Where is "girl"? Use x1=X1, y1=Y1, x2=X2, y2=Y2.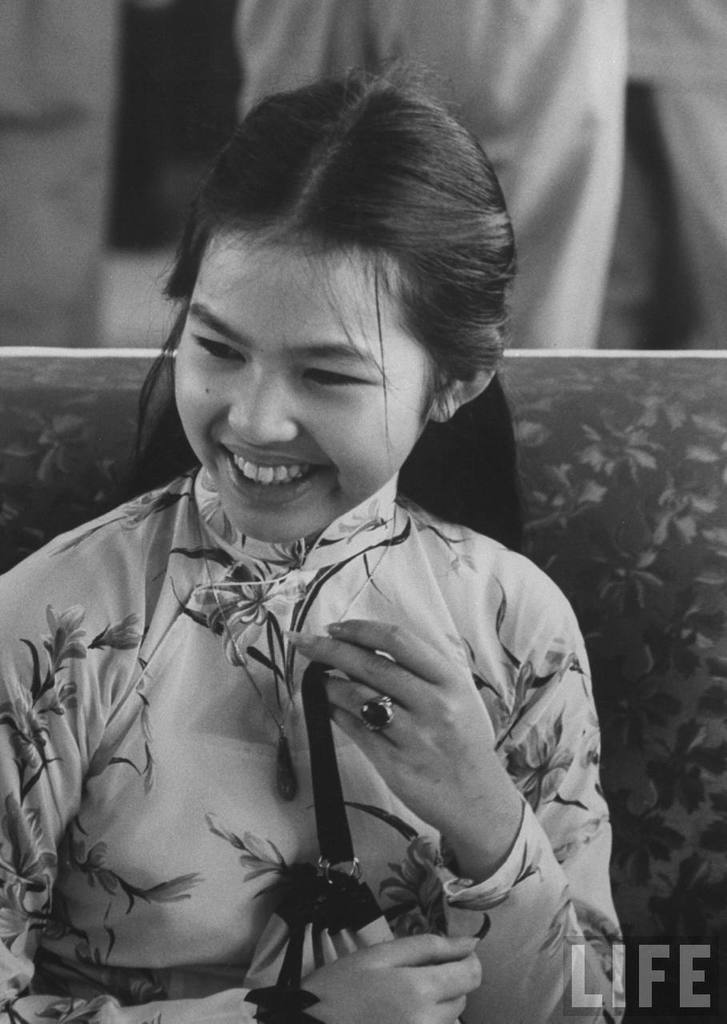
x1=31, y1=150, x2=605, y2=994.
